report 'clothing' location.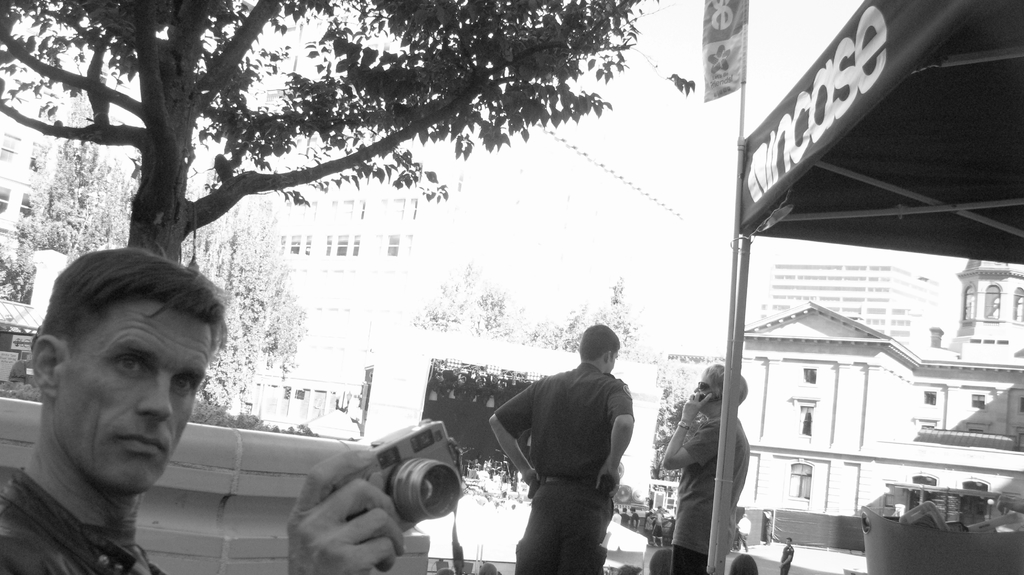
Report: Rect(490, 336, 645, 558).
